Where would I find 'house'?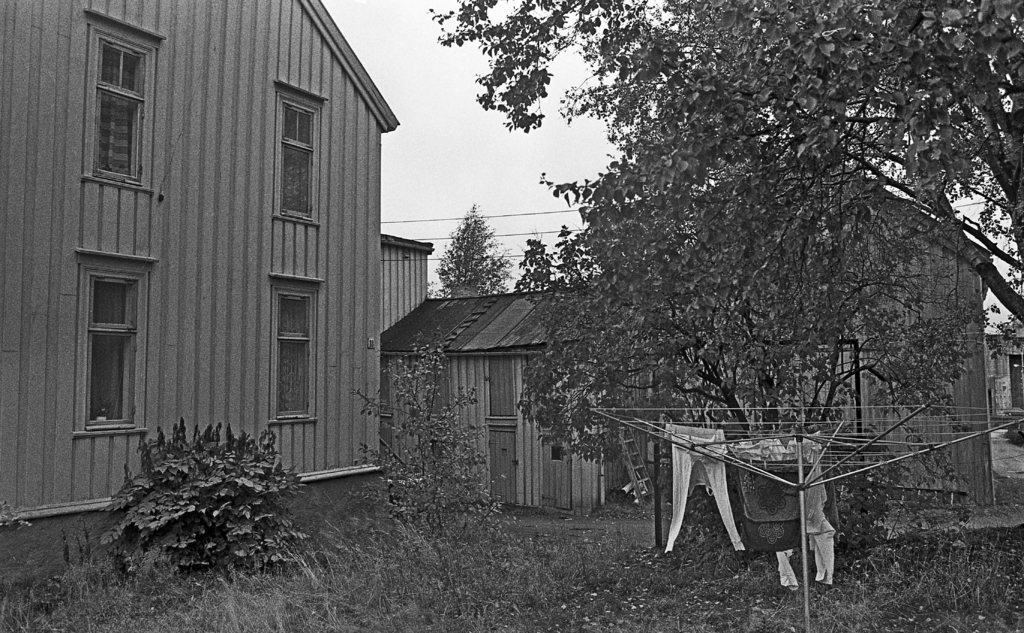
At detection(396, 147, 1005, 504).
